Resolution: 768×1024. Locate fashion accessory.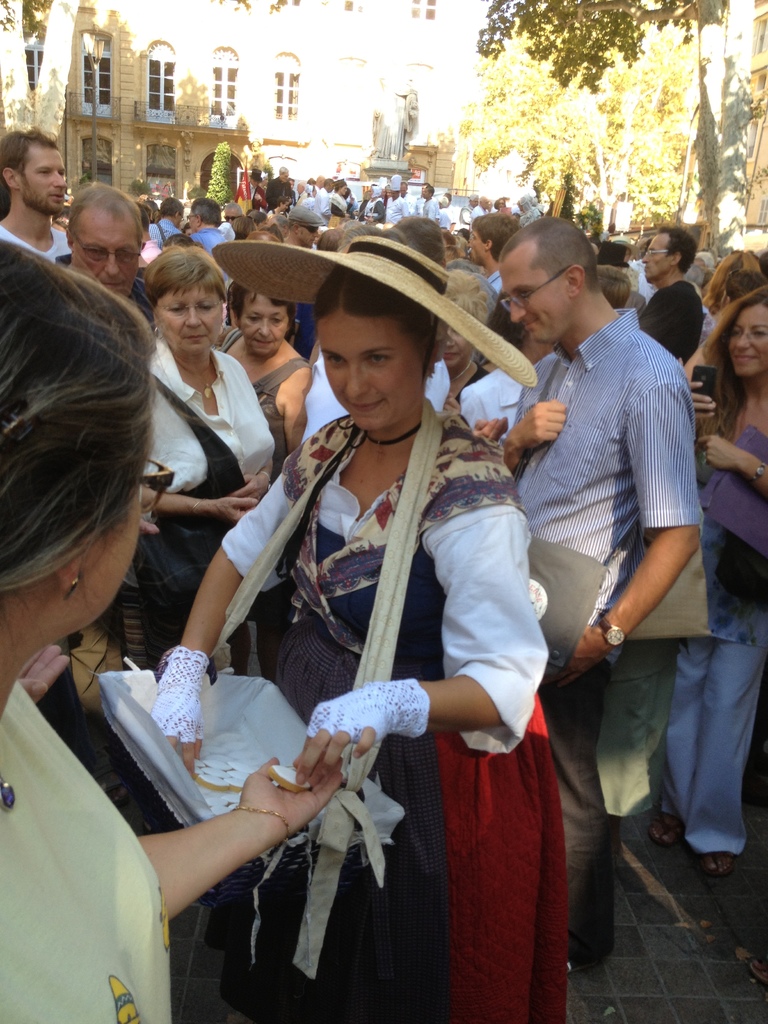
{"x1": 212, "y1": 232, "x2": 535, "y2": 388}.
